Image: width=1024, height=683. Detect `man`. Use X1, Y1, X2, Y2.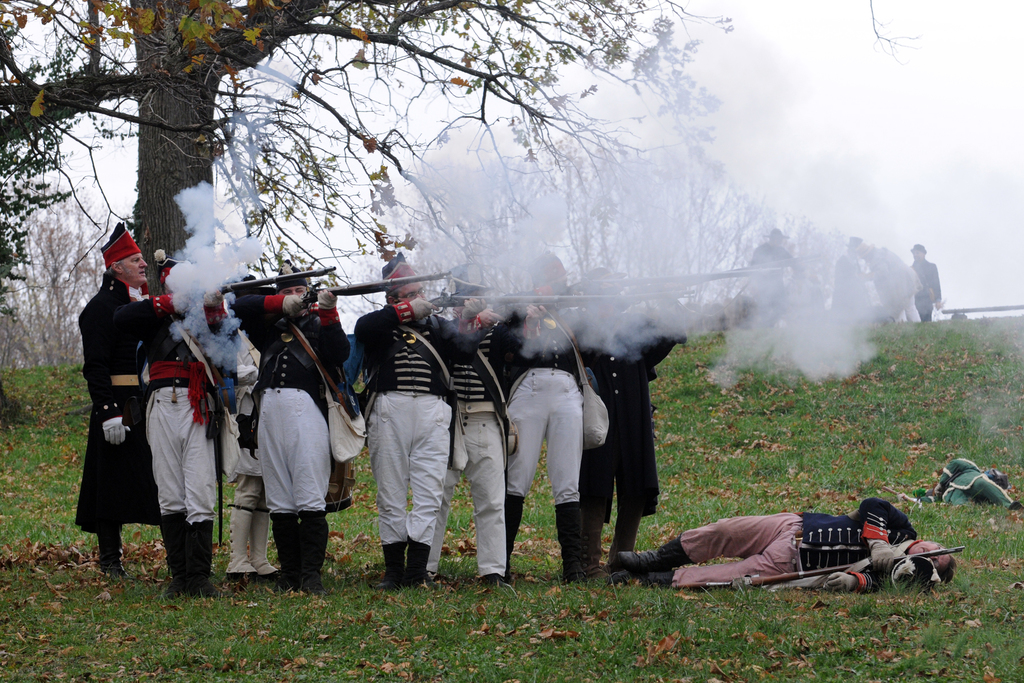
570, 265, 698, 580.
